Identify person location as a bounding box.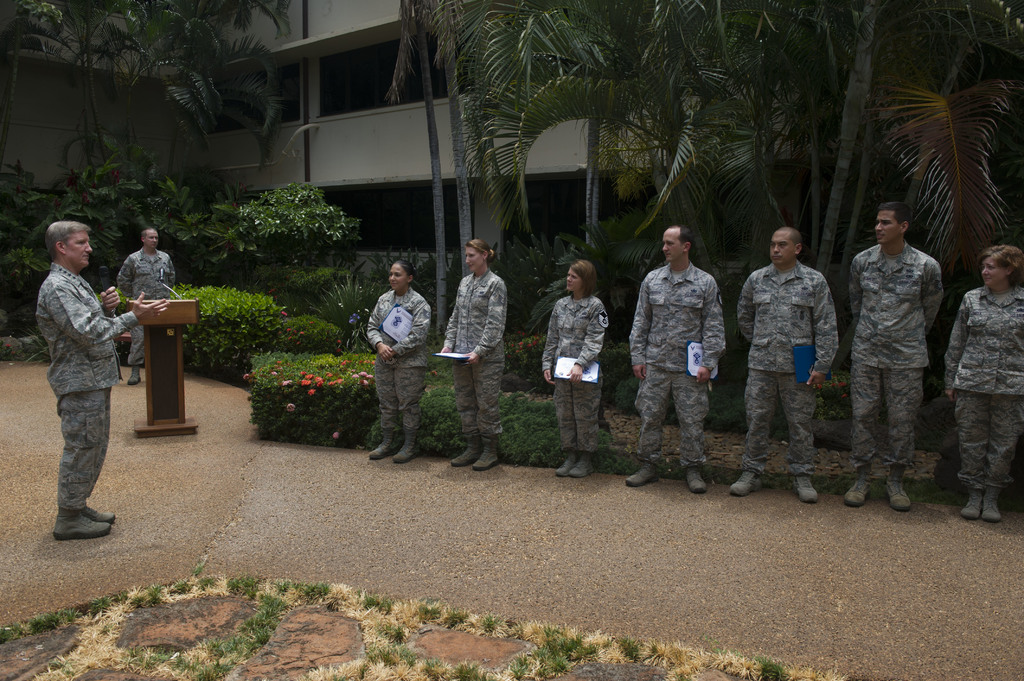
rect(941, 239, 1023, 517).
